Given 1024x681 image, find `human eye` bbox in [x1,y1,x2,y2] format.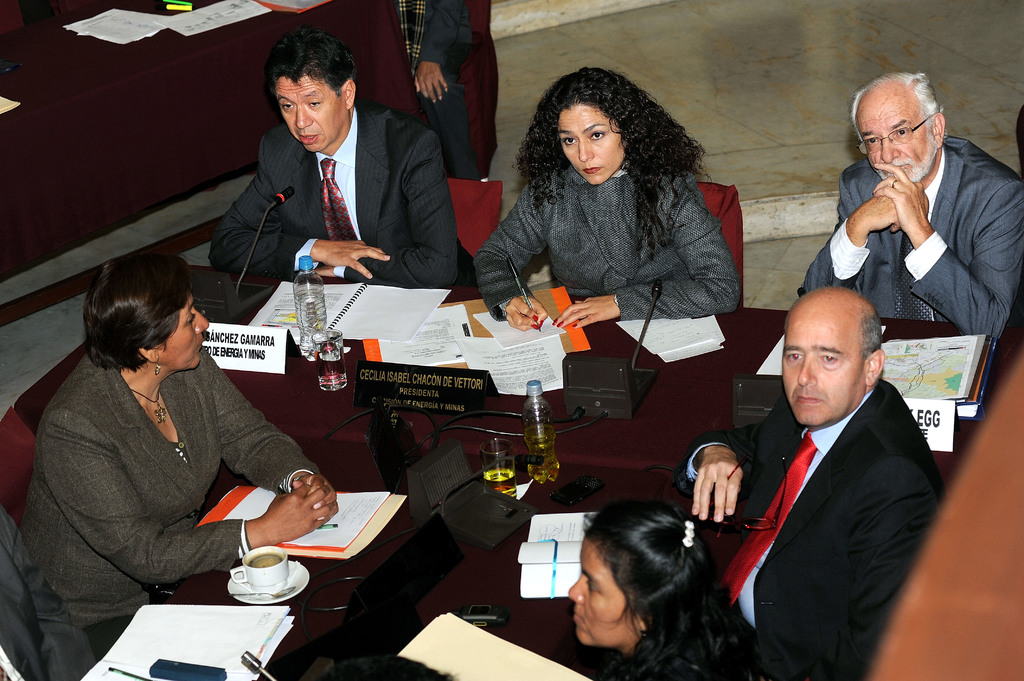
[819,352,837,364].
